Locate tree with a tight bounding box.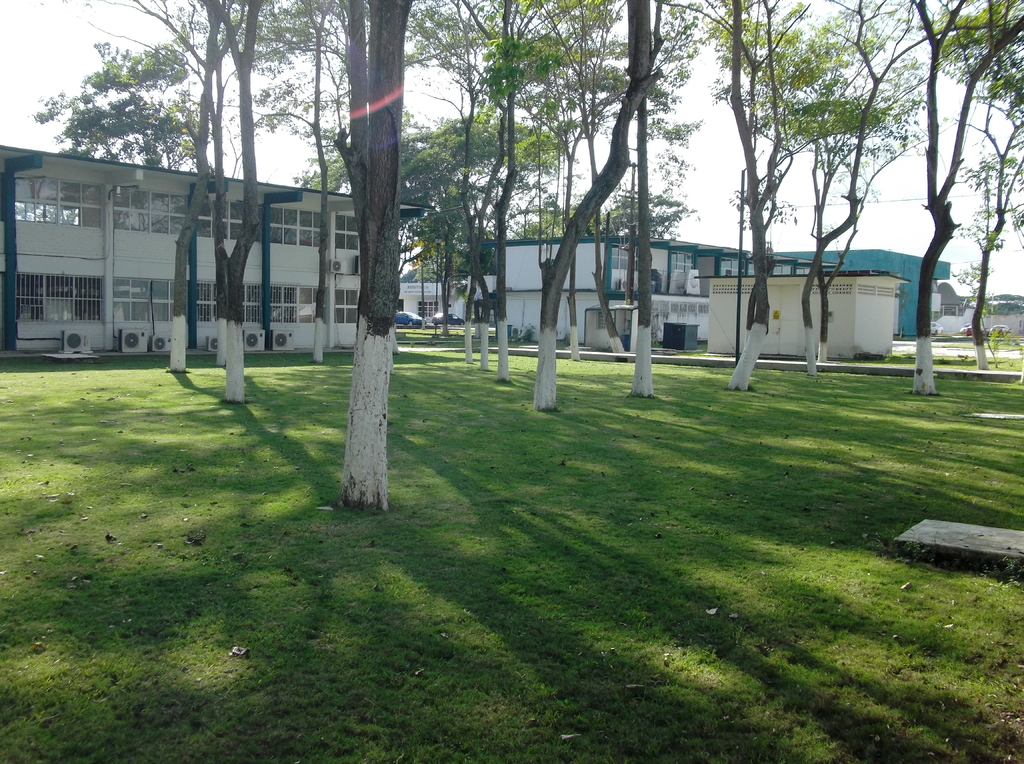
<bbox>308, 0, 360, 363</bbox>.
